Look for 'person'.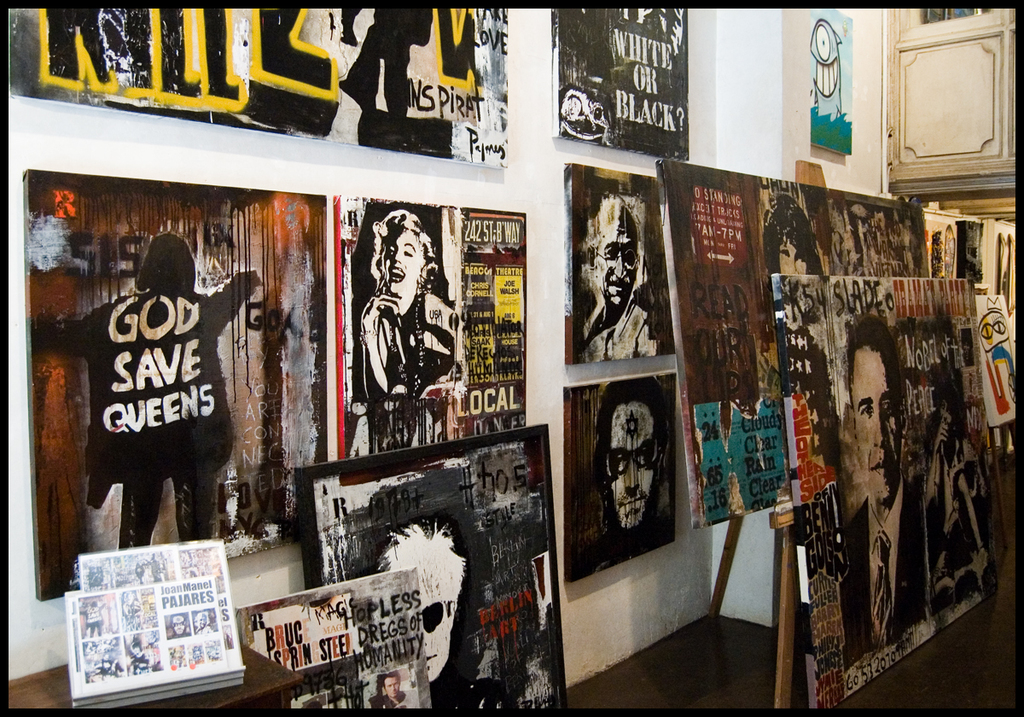
Found: l=379, t=671, r=405, b=716.
